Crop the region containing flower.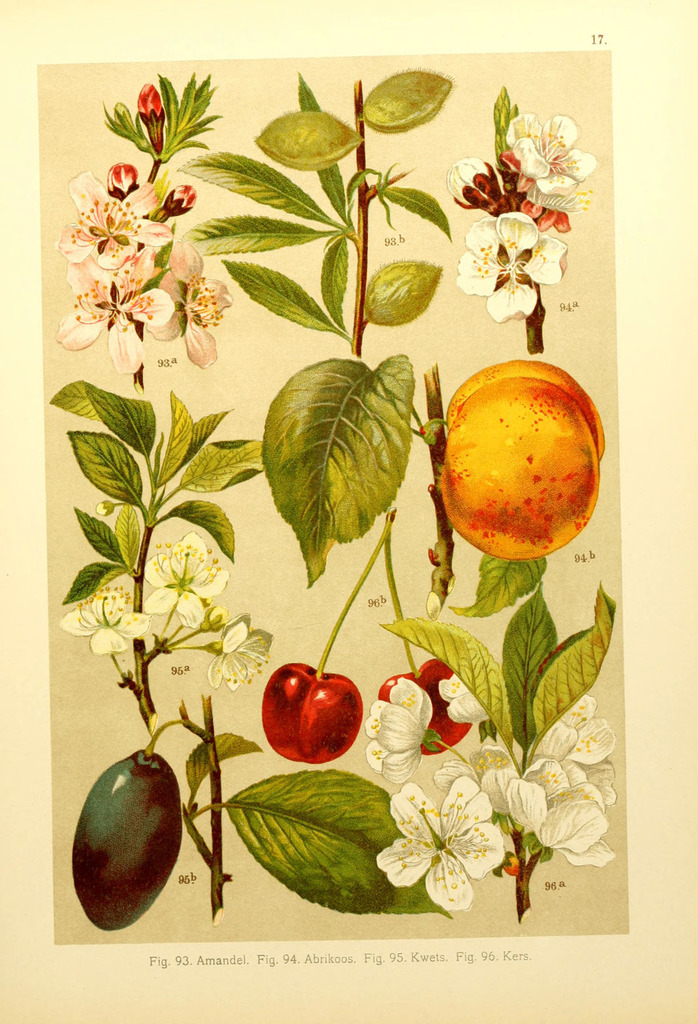
Crop region: pyautogui.locateOnScreen(205, 610, 276, 689).
